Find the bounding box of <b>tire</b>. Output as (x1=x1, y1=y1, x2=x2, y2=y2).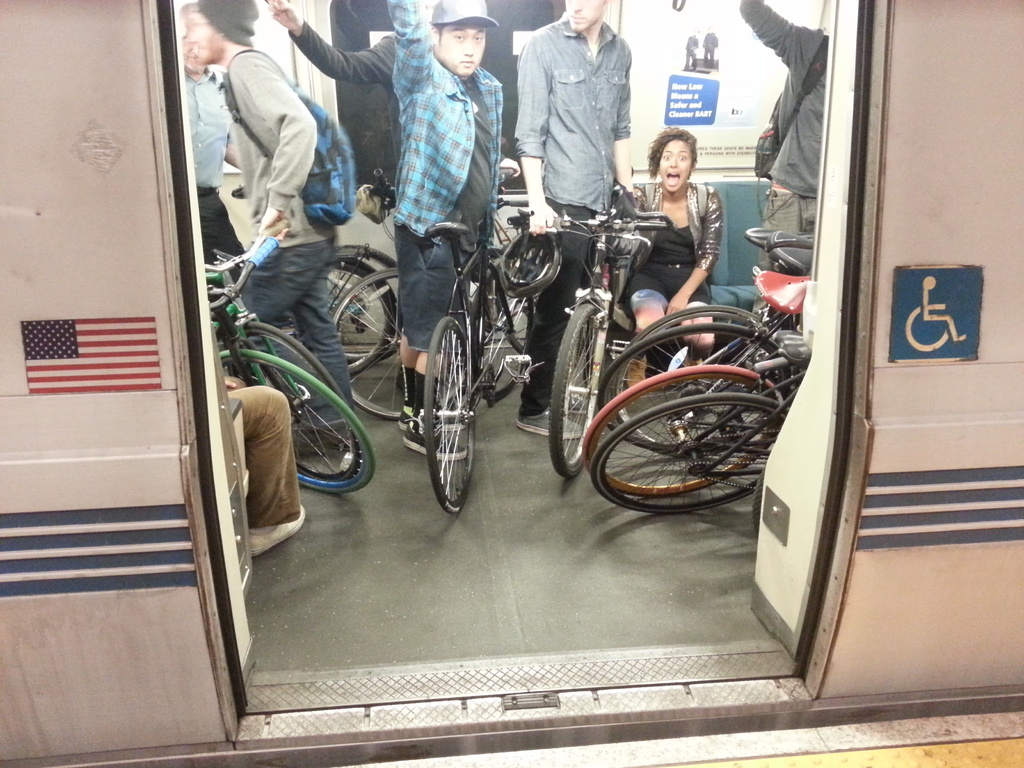
(x1=320, y1=246, x2=401, y2=367).
